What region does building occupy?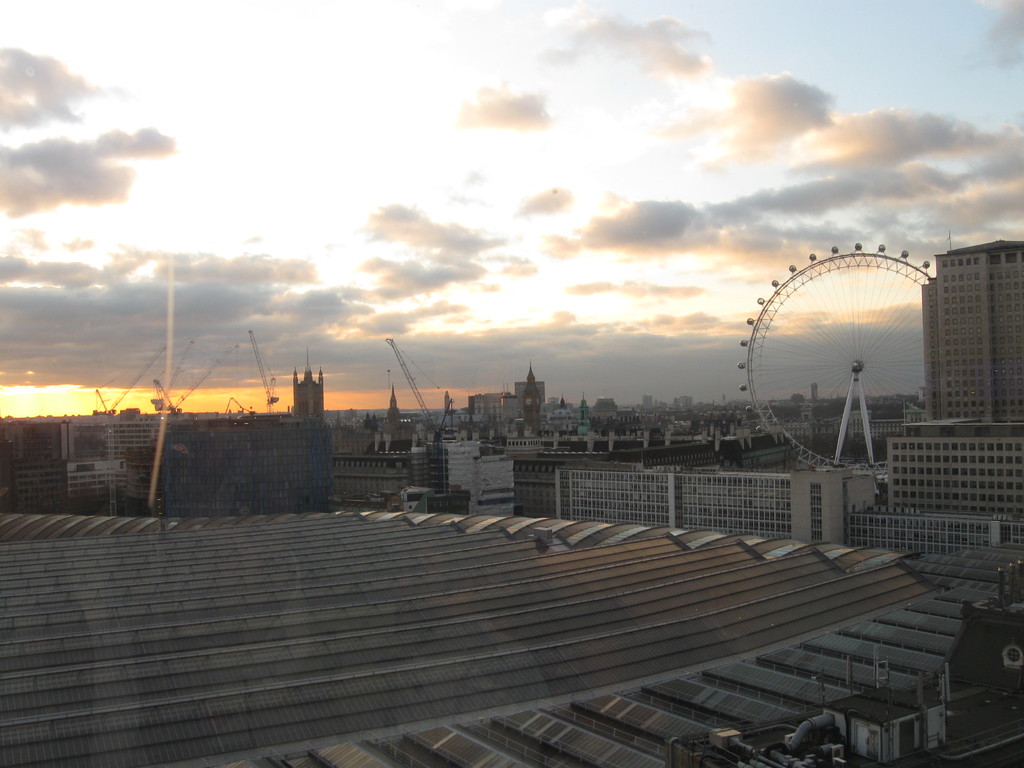
bbox(514, 447, 879, 548).
